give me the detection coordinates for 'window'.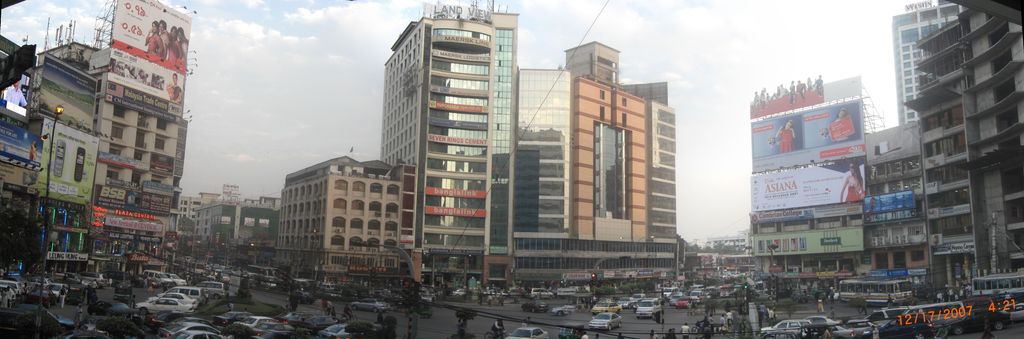
box=[782, 237, 791, 251].
